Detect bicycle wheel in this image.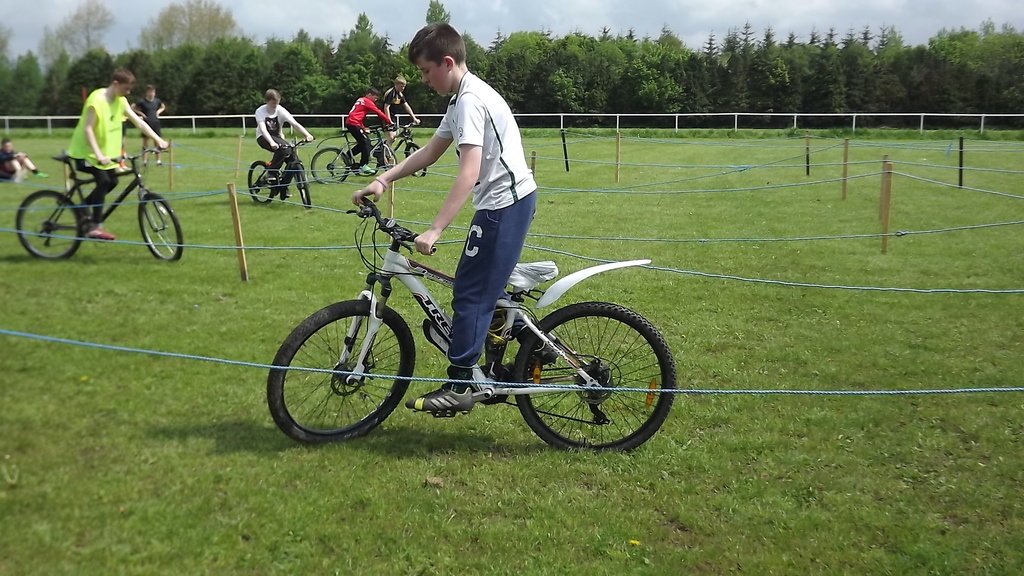
Detection: x1=244 y1=160 x2=277 y2=204.
